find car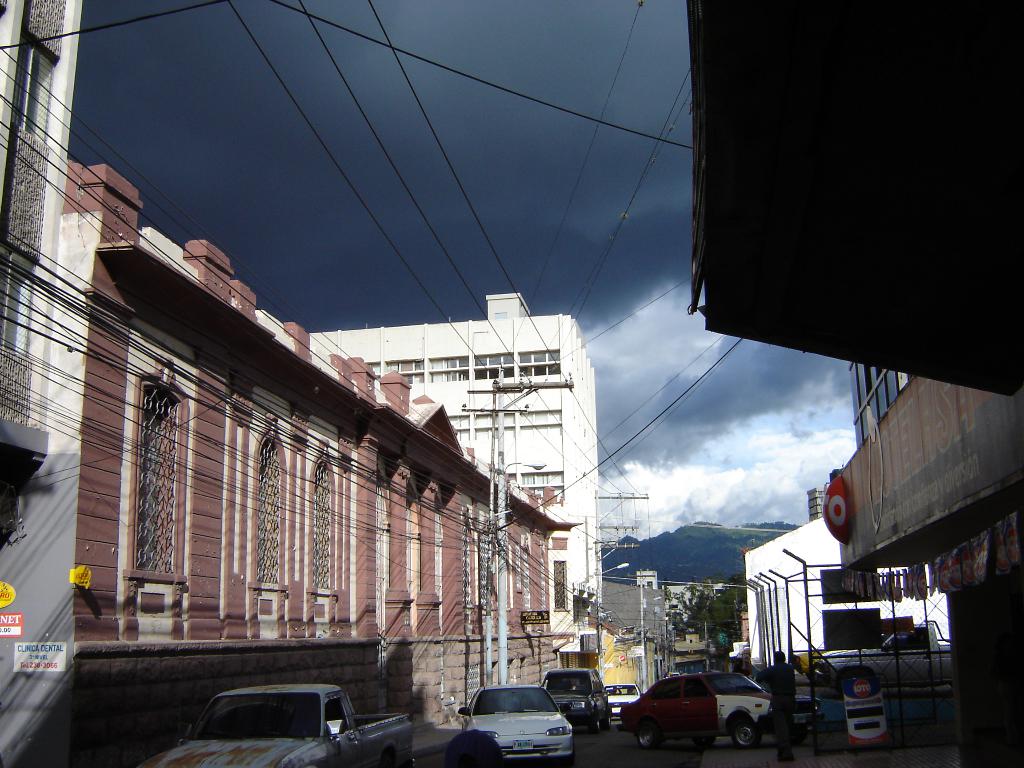
606 684 638 715
